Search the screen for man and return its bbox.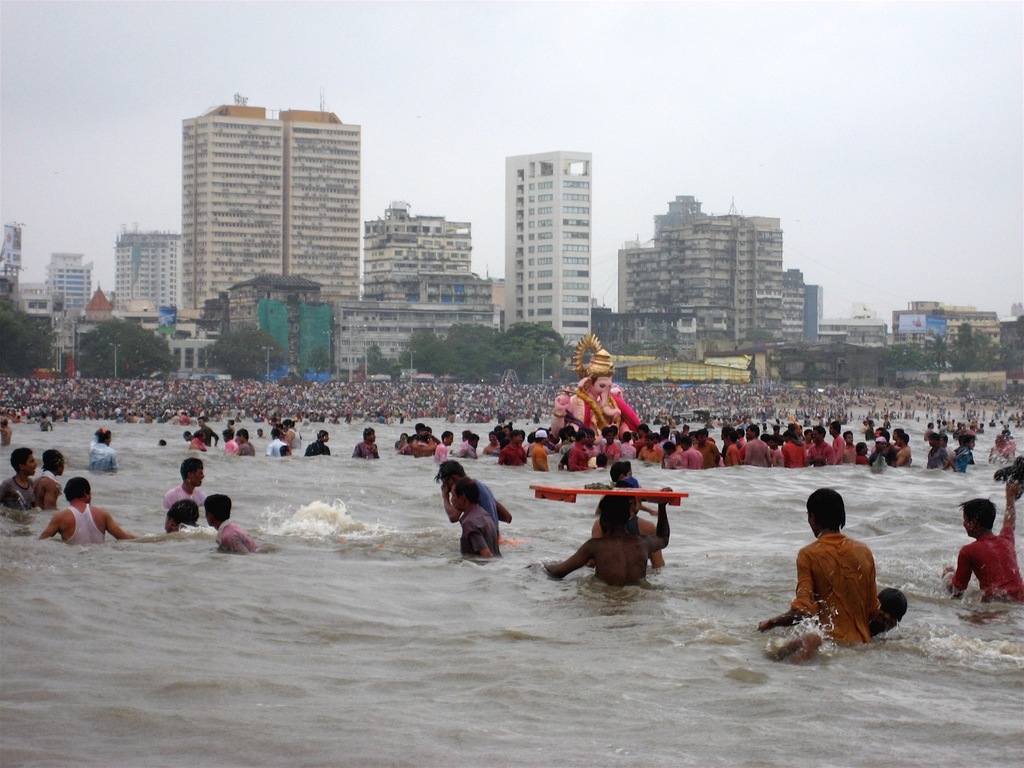
Found: rect(782, 430, 802, 466).
